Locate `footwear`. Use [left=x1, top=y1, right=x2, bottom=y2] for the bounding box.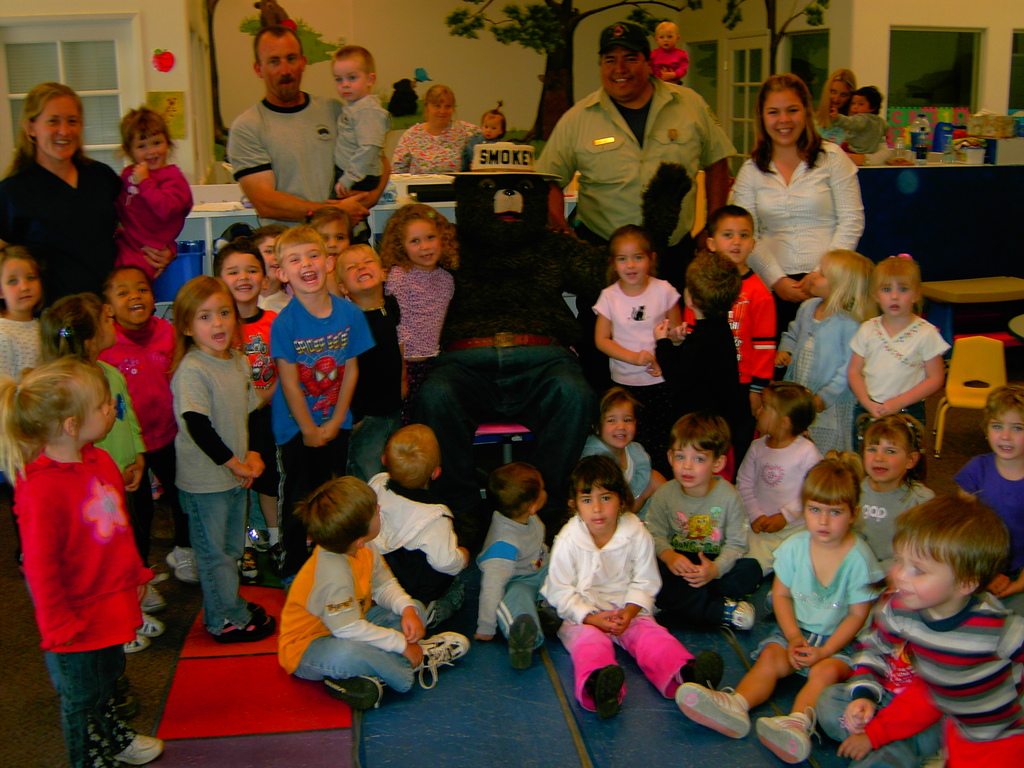
[left=164, top=541, right=212, bottom=566].
